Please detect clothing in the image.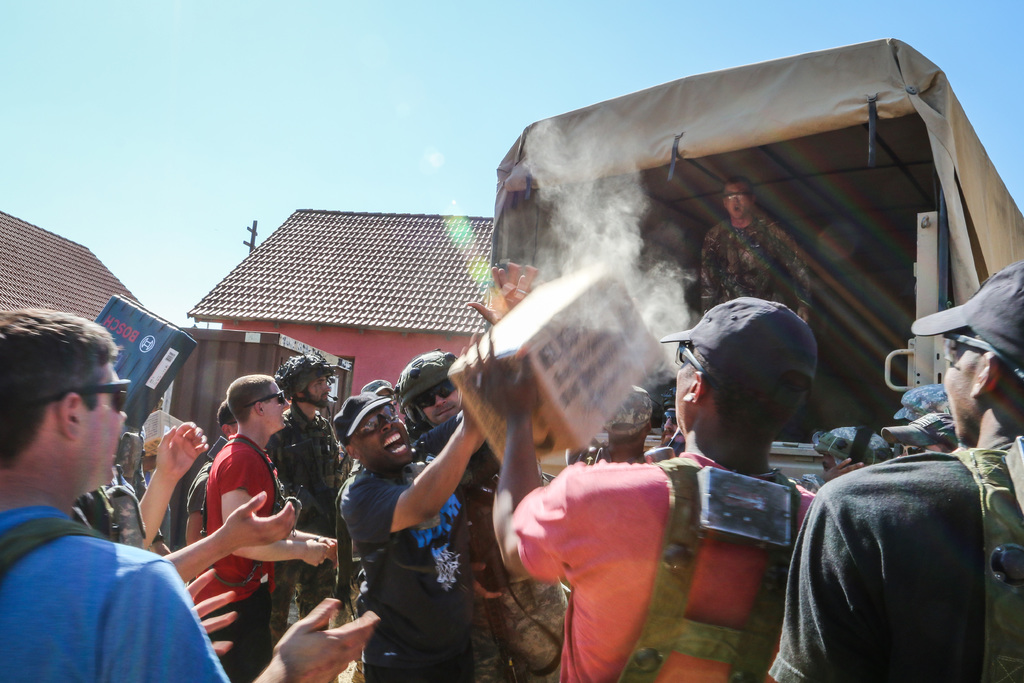
{"x1": 184, "y1": 445, "x2": 223, "y2": 561}.
